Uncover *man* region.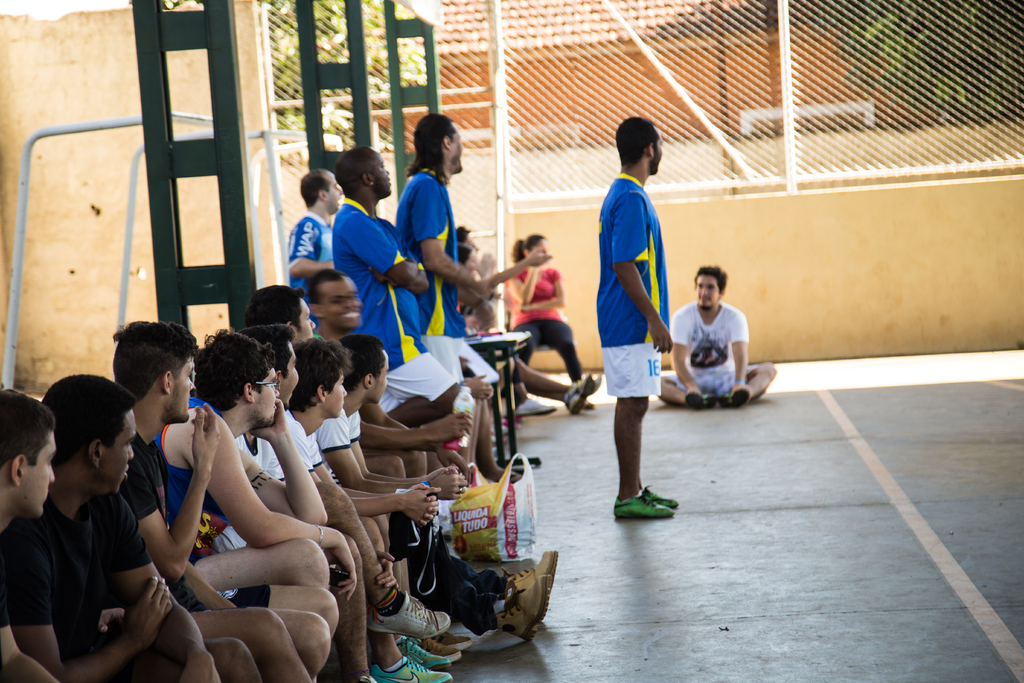
Uncovered: (1,373,264,682).
